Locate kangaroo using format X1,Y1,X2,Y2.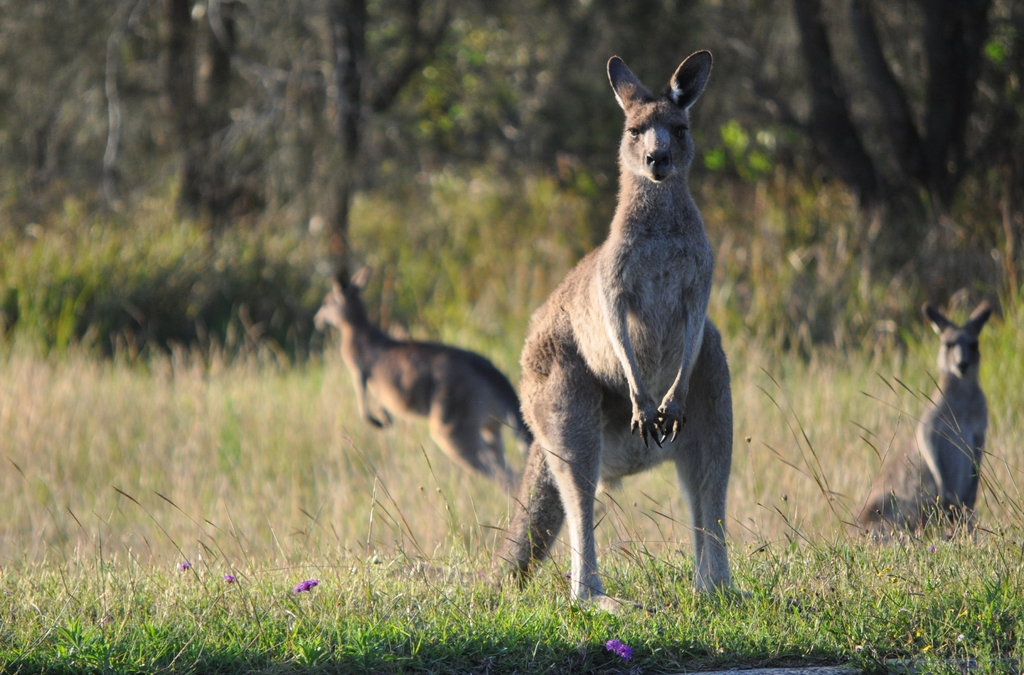
482,49,749,628.
